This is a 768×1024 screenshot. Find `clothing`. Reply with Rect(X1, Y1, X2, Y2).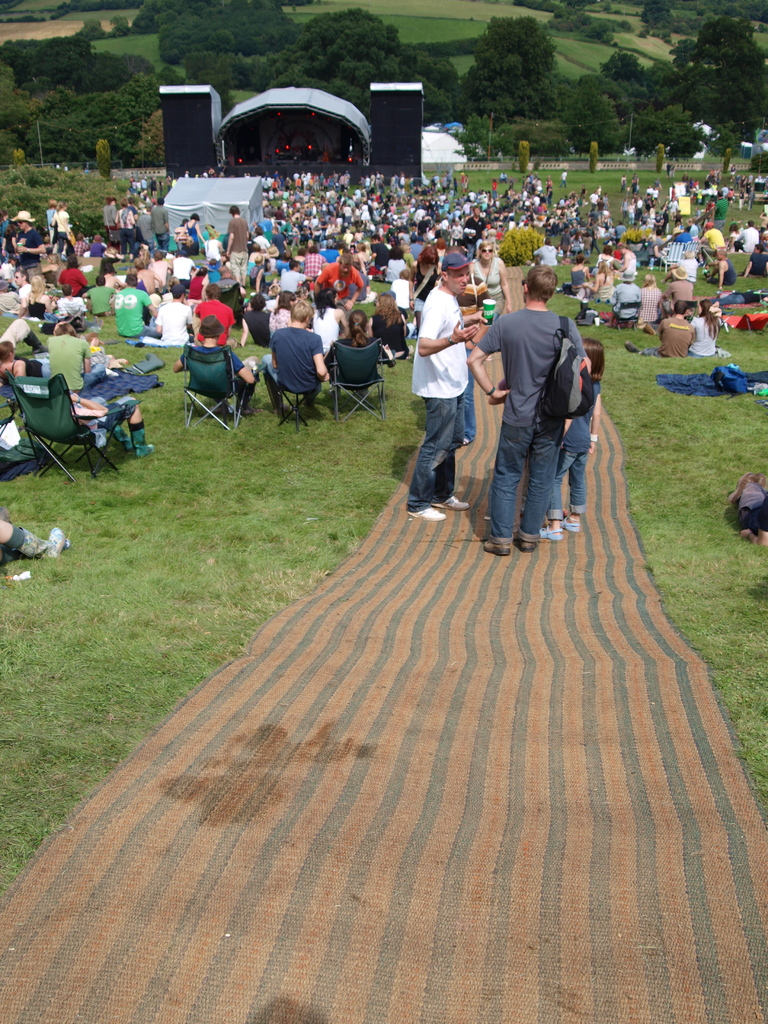
Rect(115, 204, 135, 256).
